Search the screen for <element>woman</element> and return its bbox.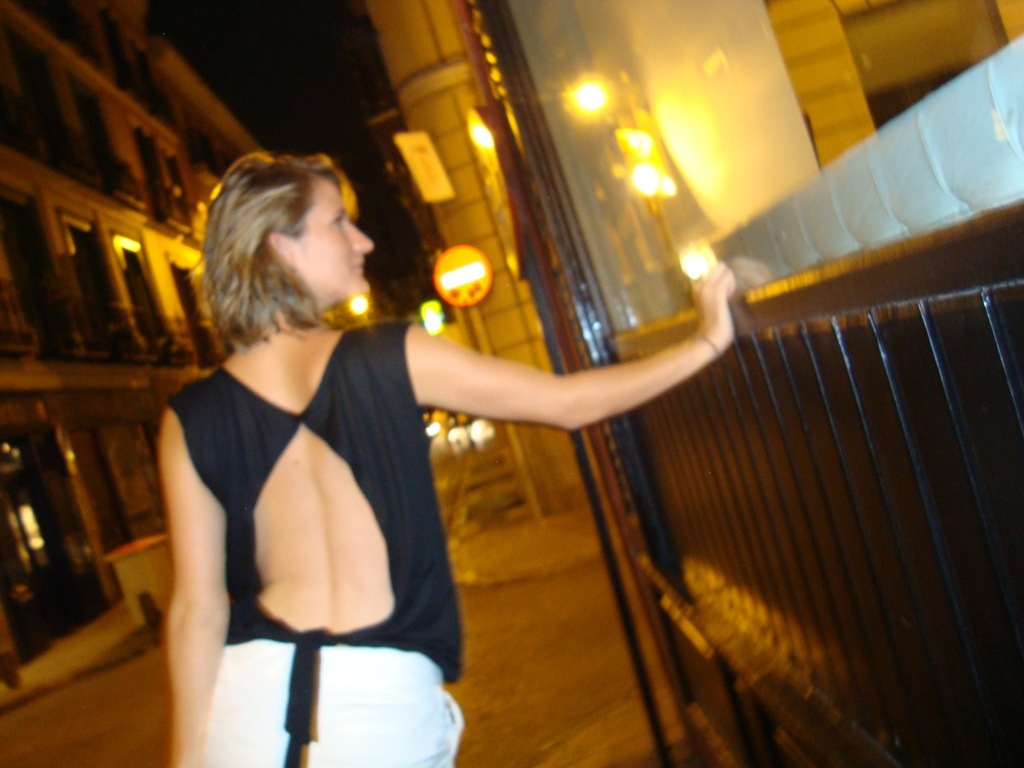
Found: bbox=[163, 150, 734, 767].
